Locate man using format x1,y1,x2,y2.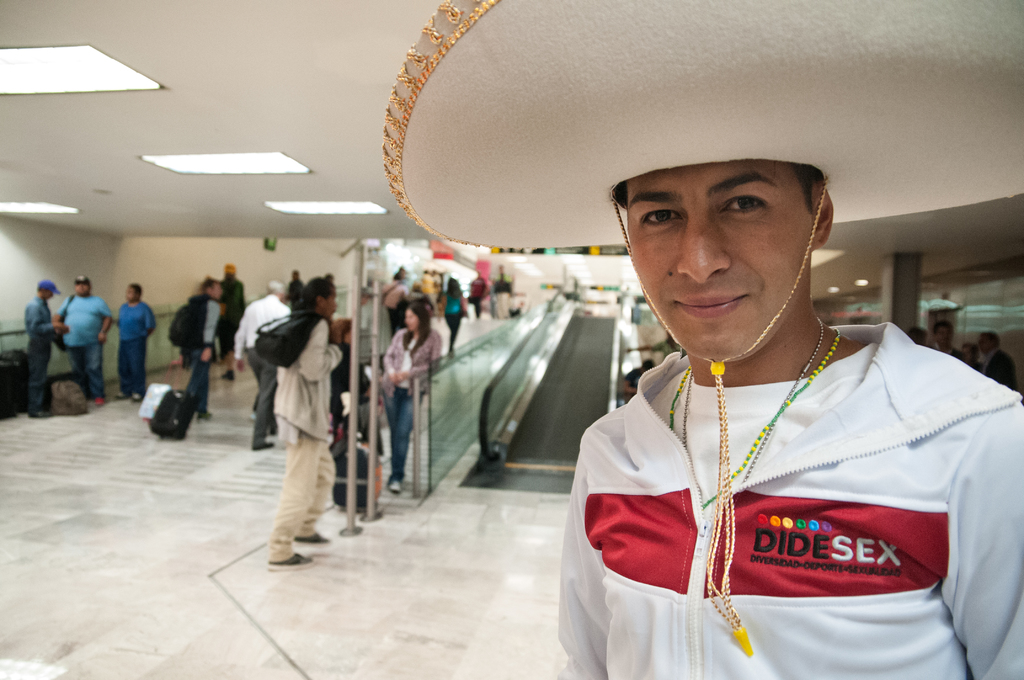
28,282,68,416.
